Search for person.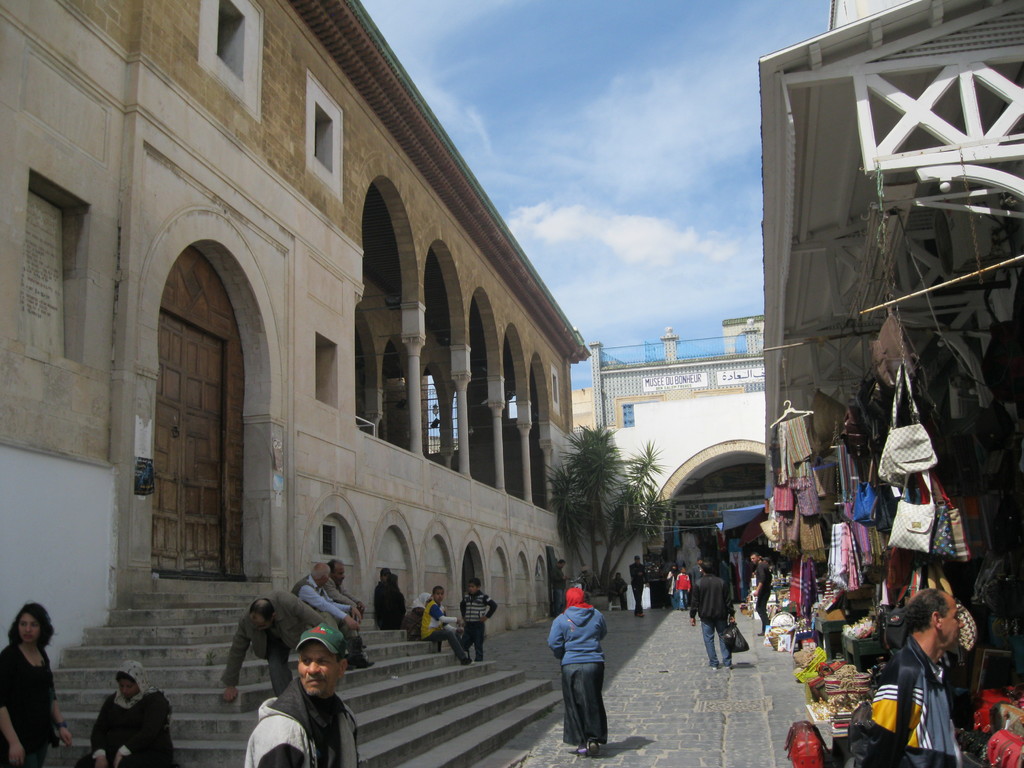
Found at locate(548, 589, 609, 753).
